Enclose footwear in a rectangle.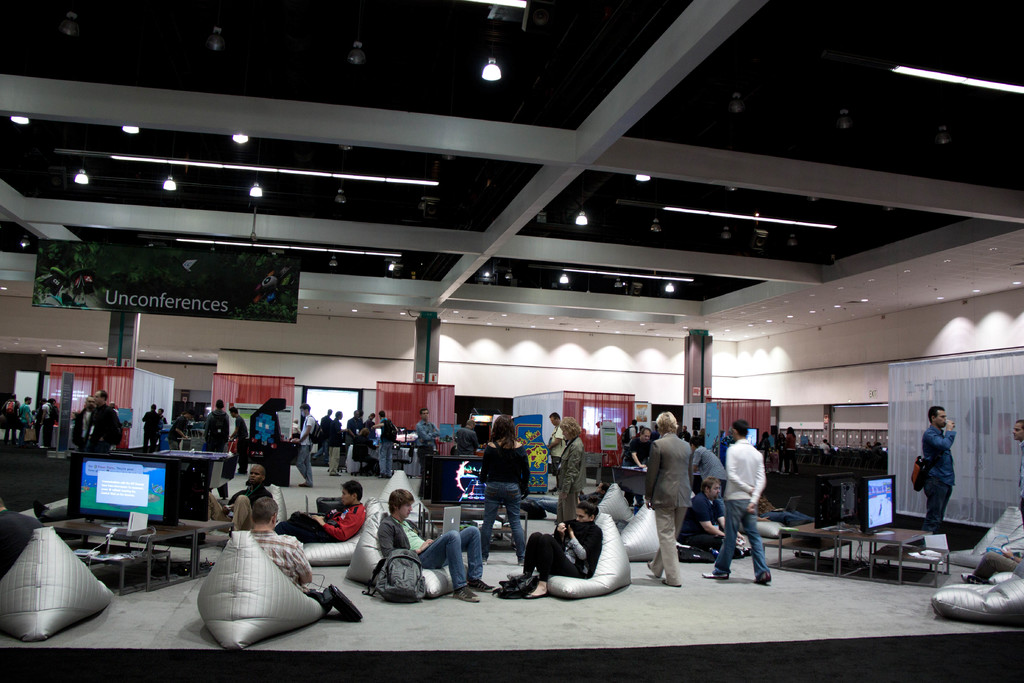
647 560 658 575.
